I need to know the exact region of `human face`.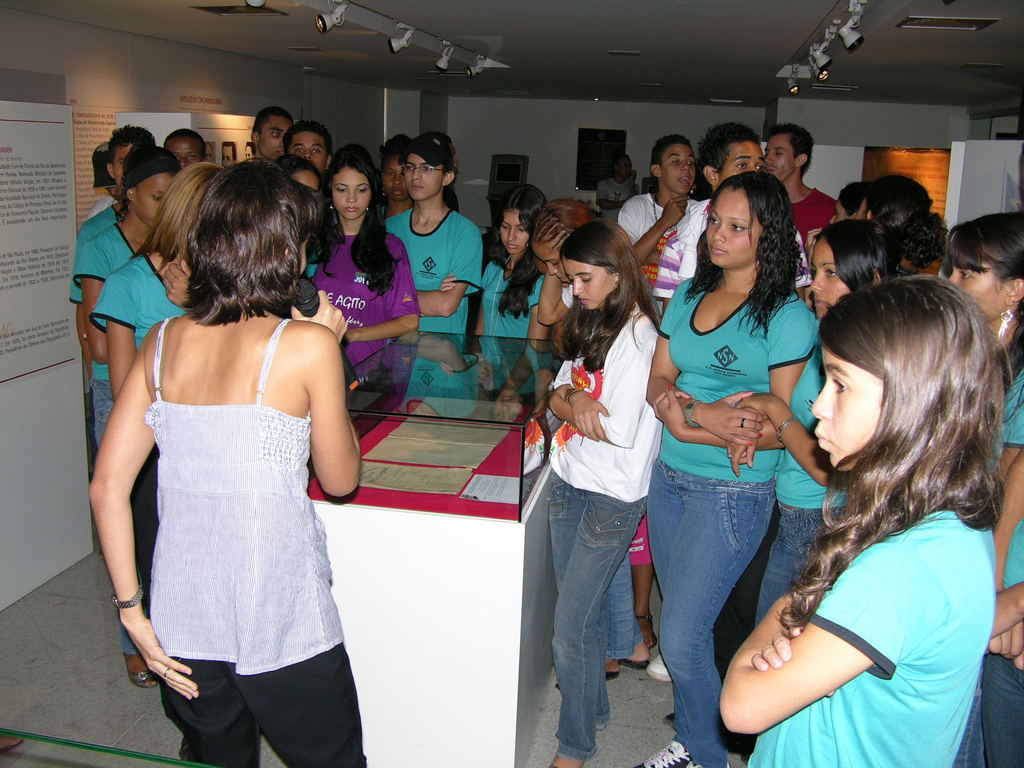
Region: left=810, top=348, right=883, bottom=476.
